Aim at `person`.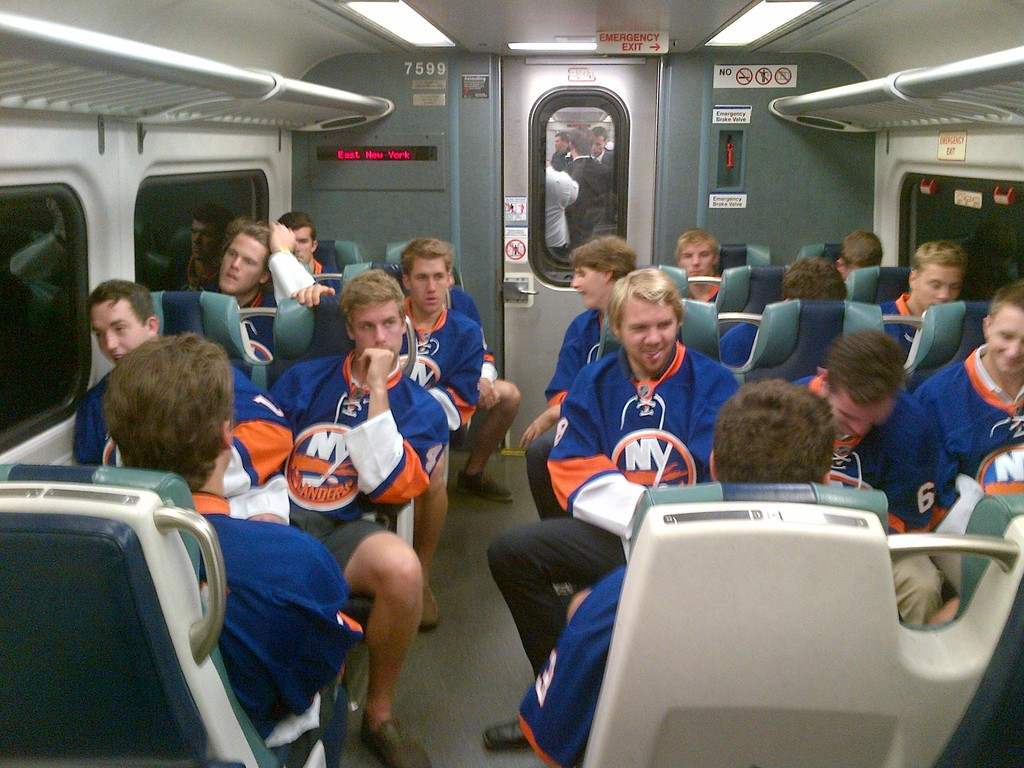
Aimed at {"left": 78, "top": 279, "right": 286, "bottom": 526}.
